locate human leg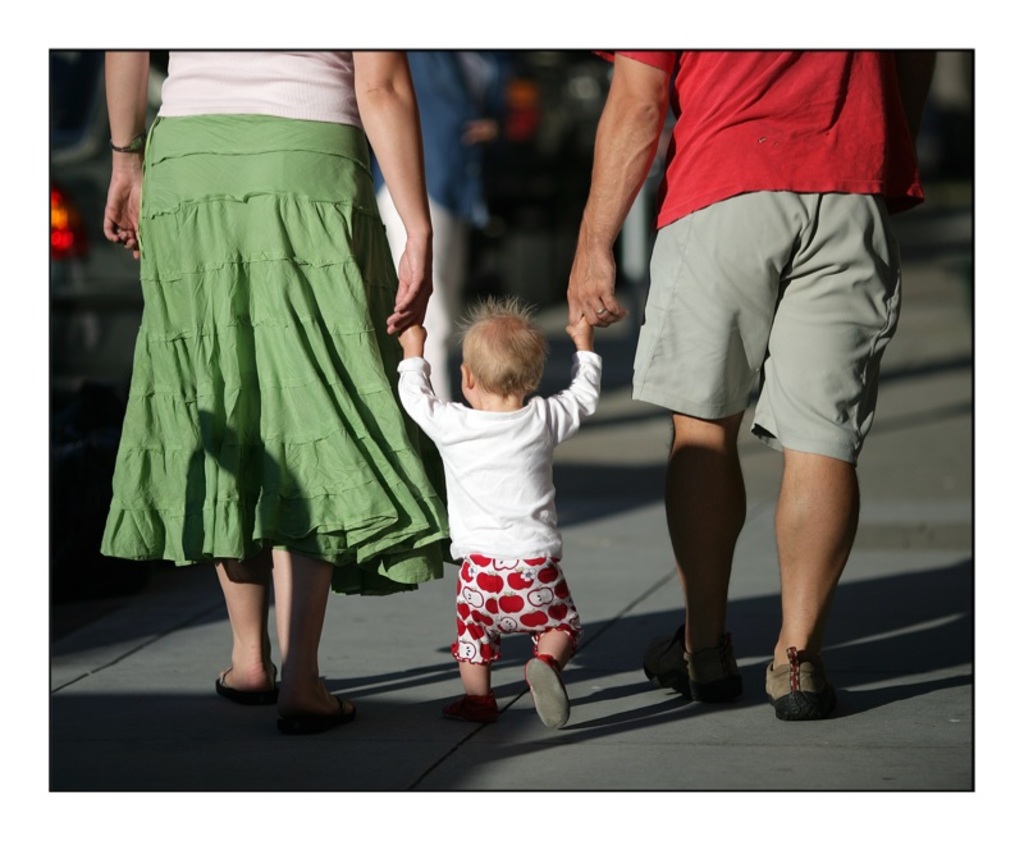
742:238:863:732
